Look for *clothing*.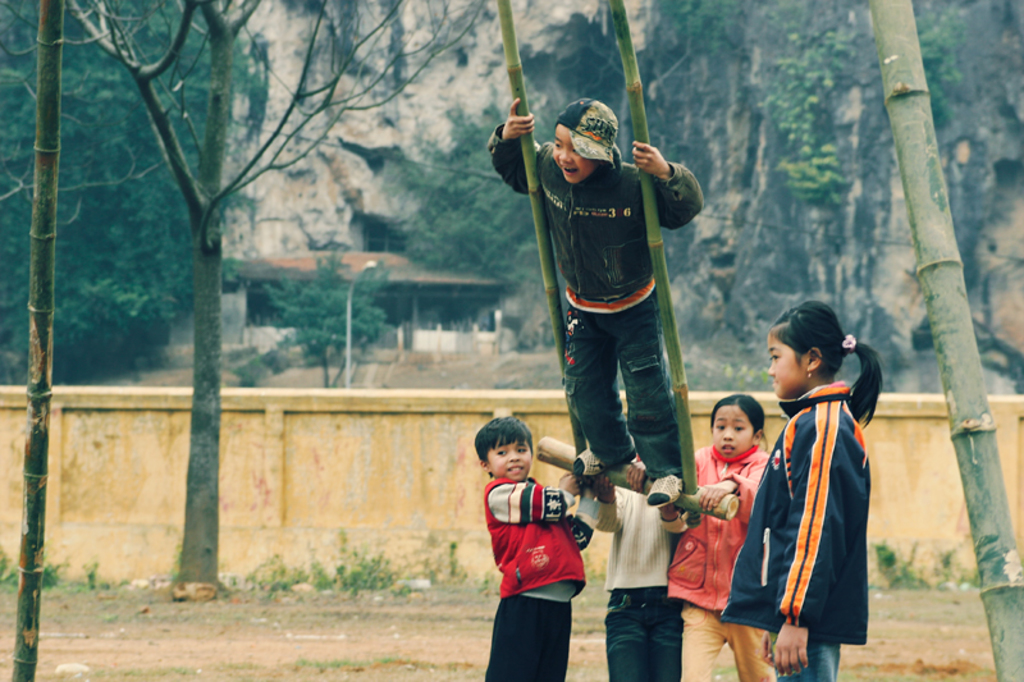
Found: x1=669 y1=443 x2=772 y2=681.
